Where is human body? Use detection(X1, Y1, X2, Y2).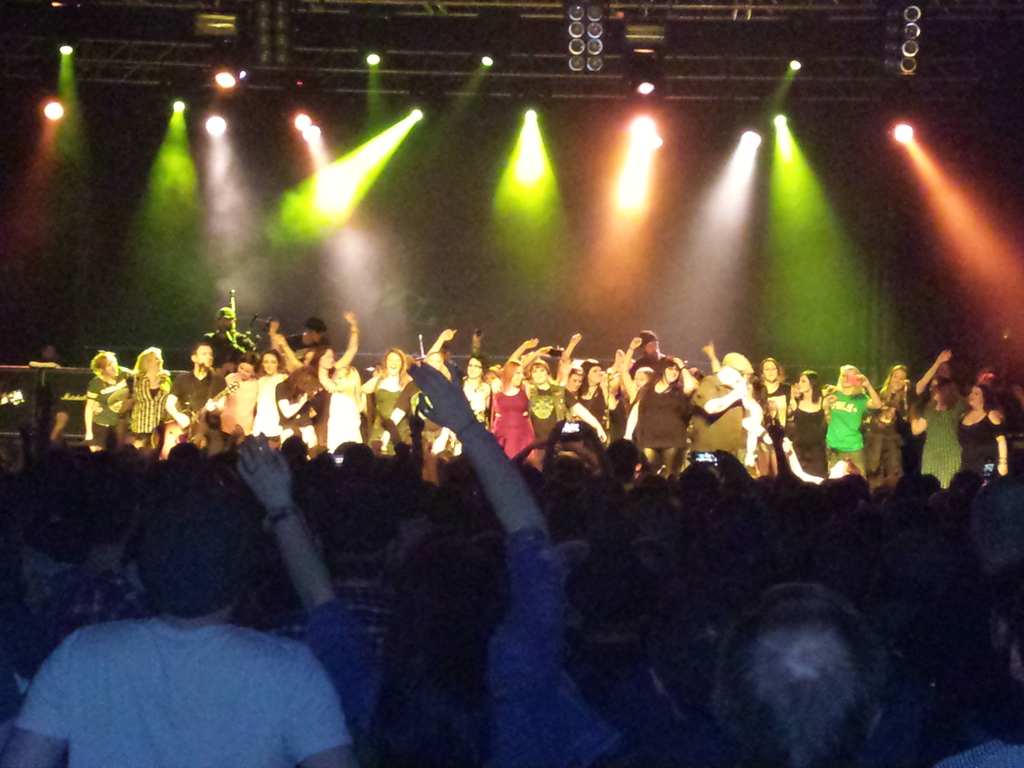
detection(909, 349, 970, 497).
